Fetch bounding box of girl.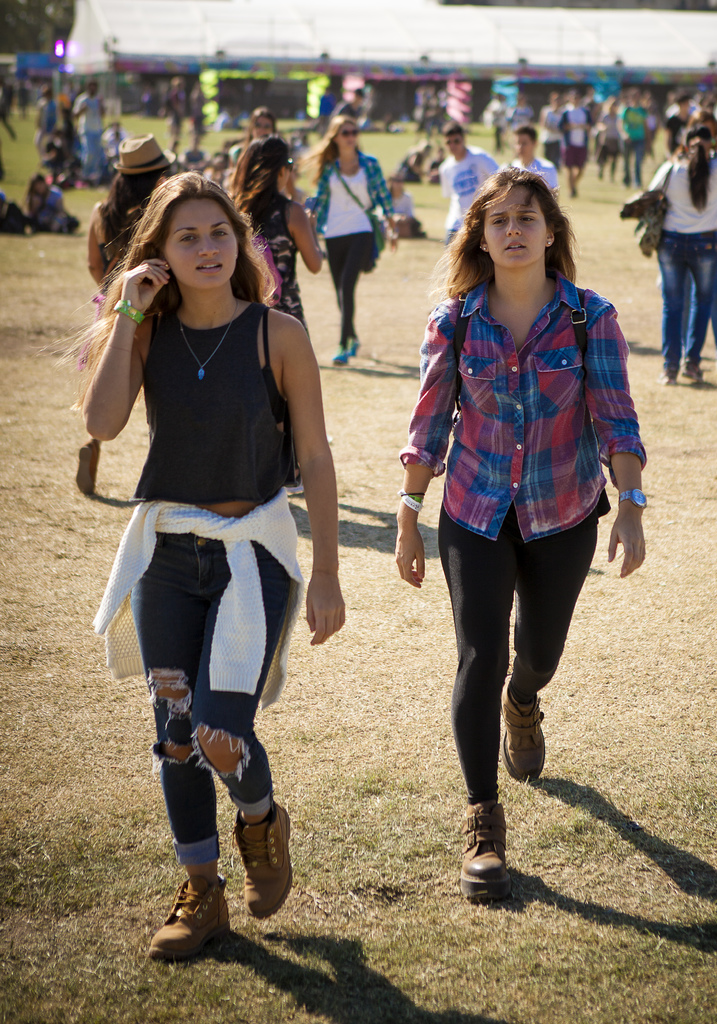
Bbox: left=76, top=132, right=176, bottom=499.
